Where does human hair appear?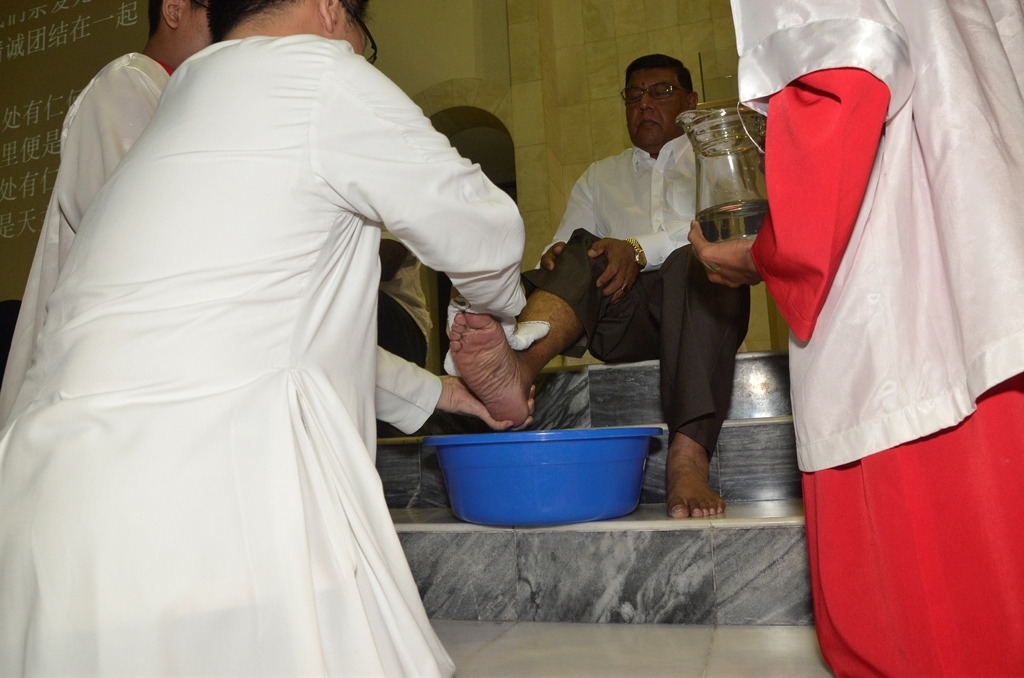
Appears at (152,0,160,25).
